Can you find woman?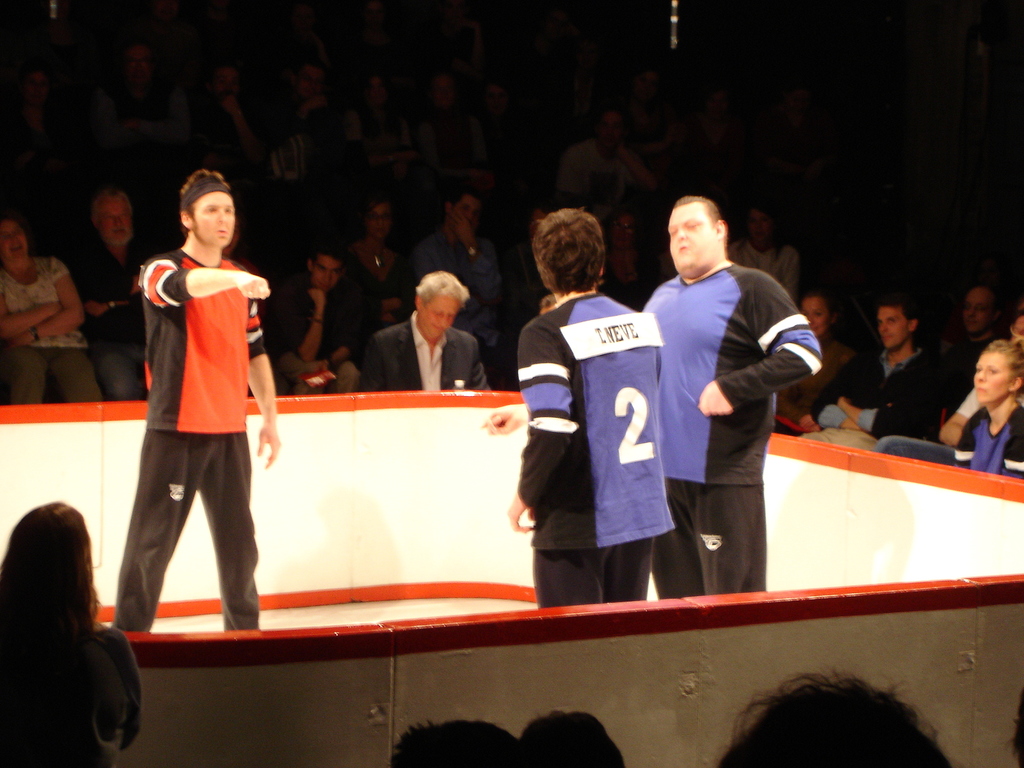
Yes, bounding box: x1=2 y1=484 x2=130 y2=767.
